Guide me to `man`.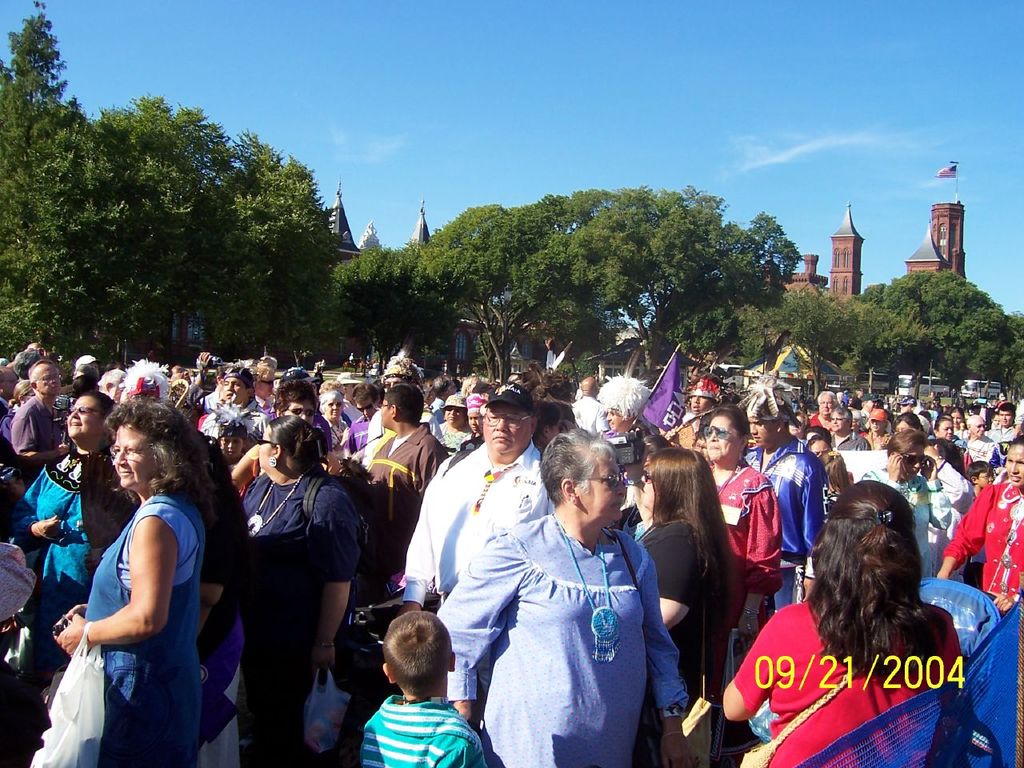
Guidance: box=[5, 357, 73, 469].
